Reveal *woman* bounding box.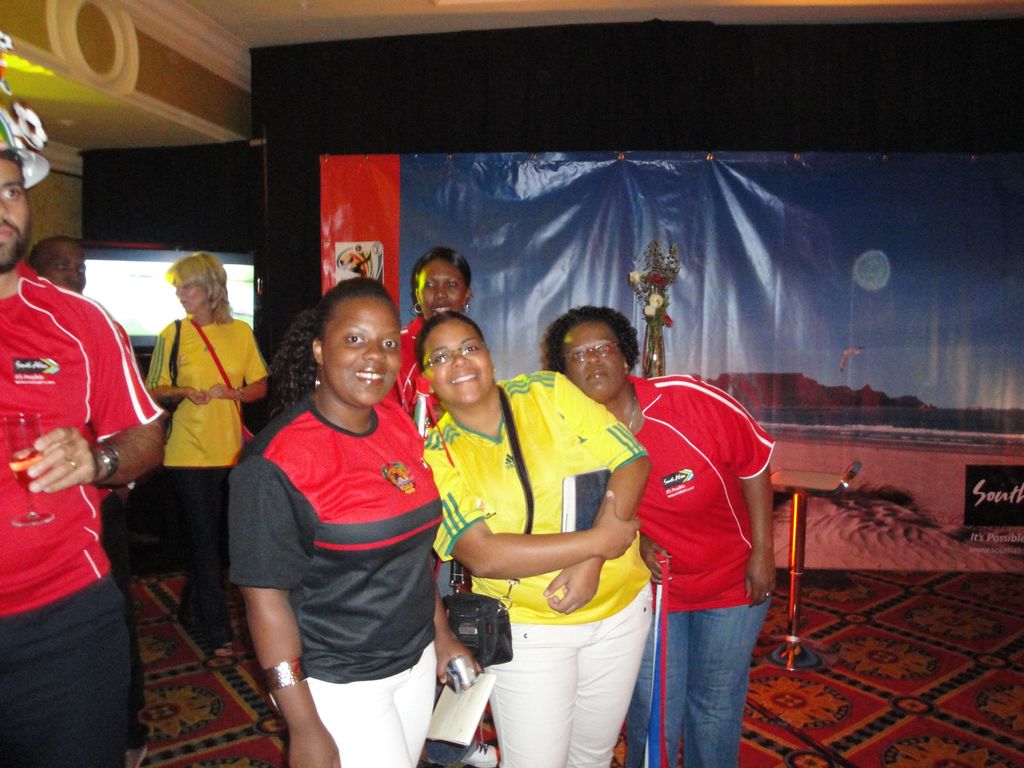
Revealed: 138 250 272 655.
